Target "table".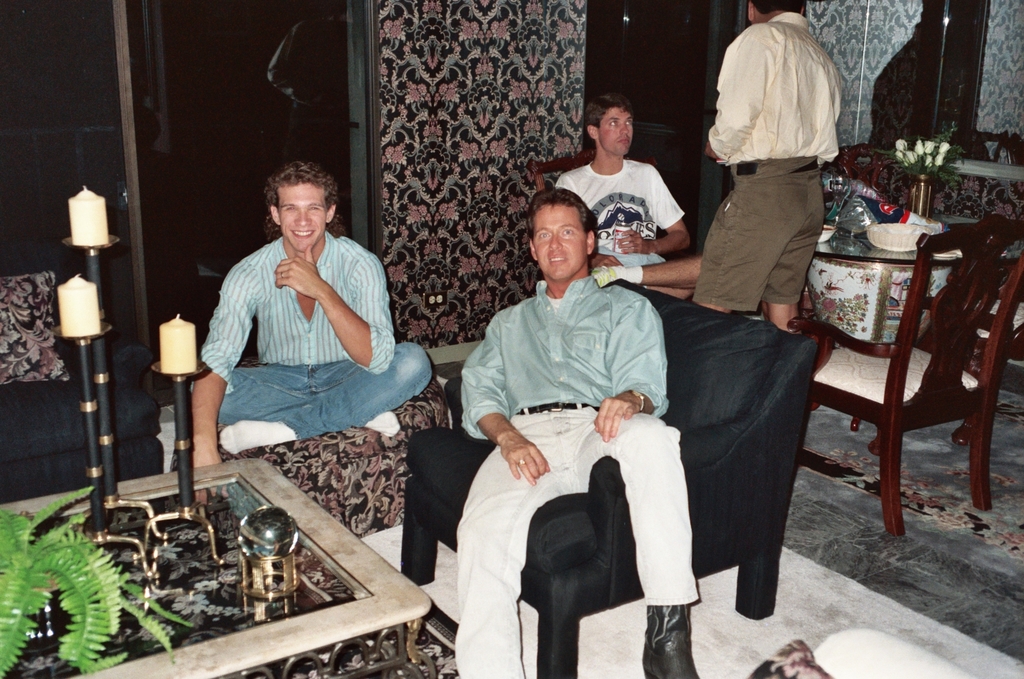
Target region: {"x1": 0, "y1": 454, "x2": 438, "y2": 678}.
